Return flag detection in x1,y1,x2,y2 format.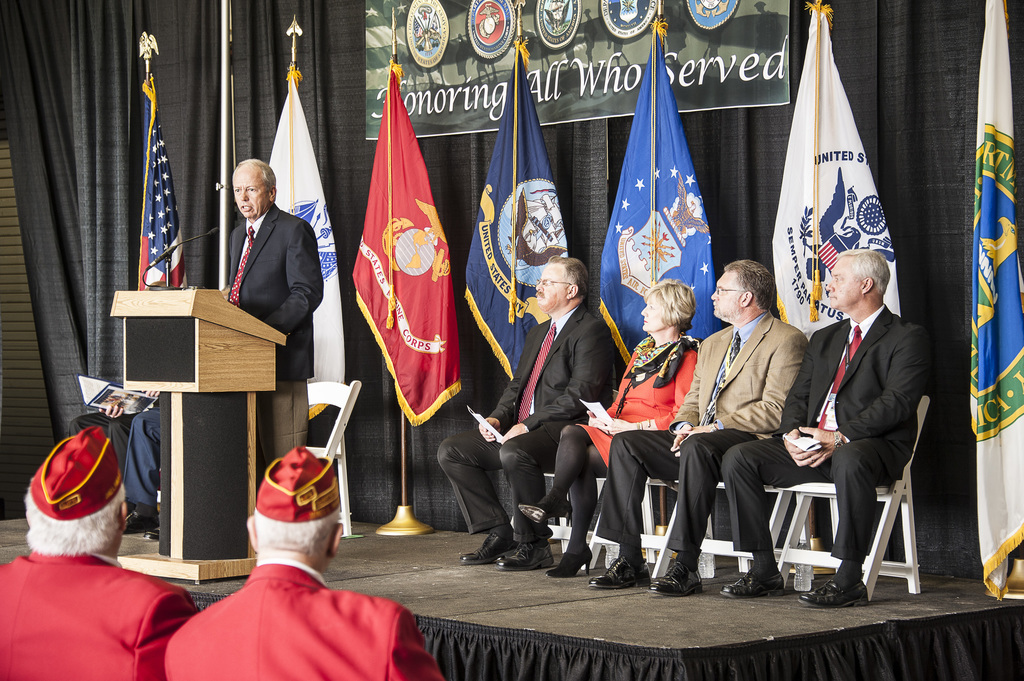
598,19,714,372.
